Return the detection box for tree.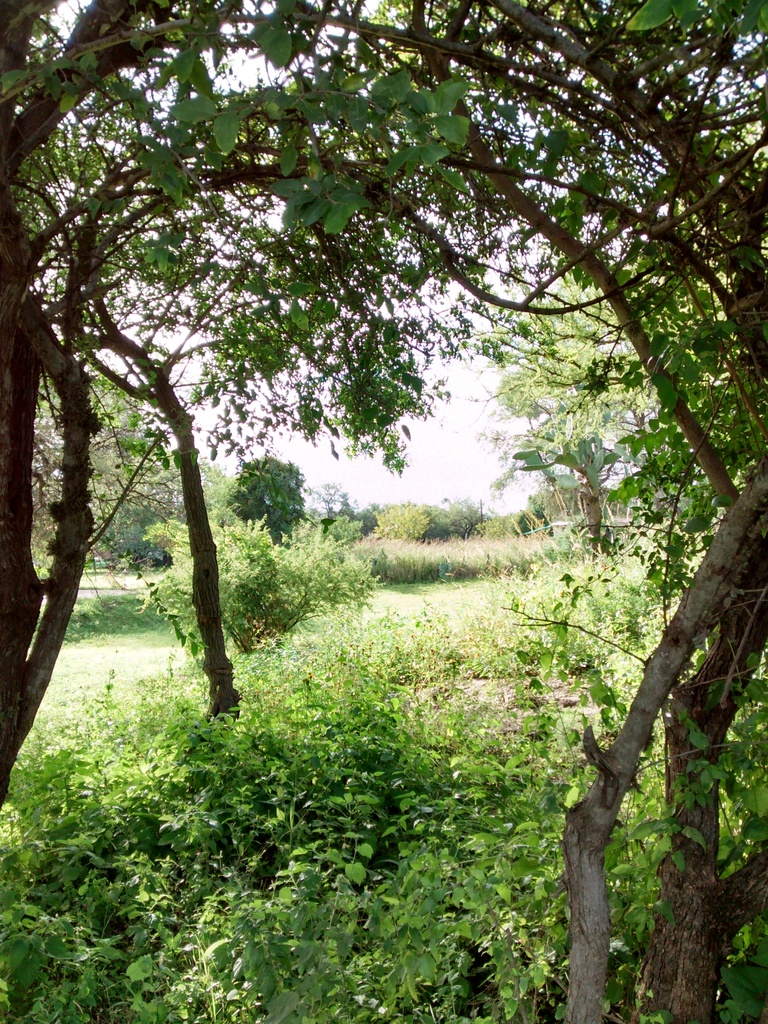
bbox=[374, 501, 432, 552].
